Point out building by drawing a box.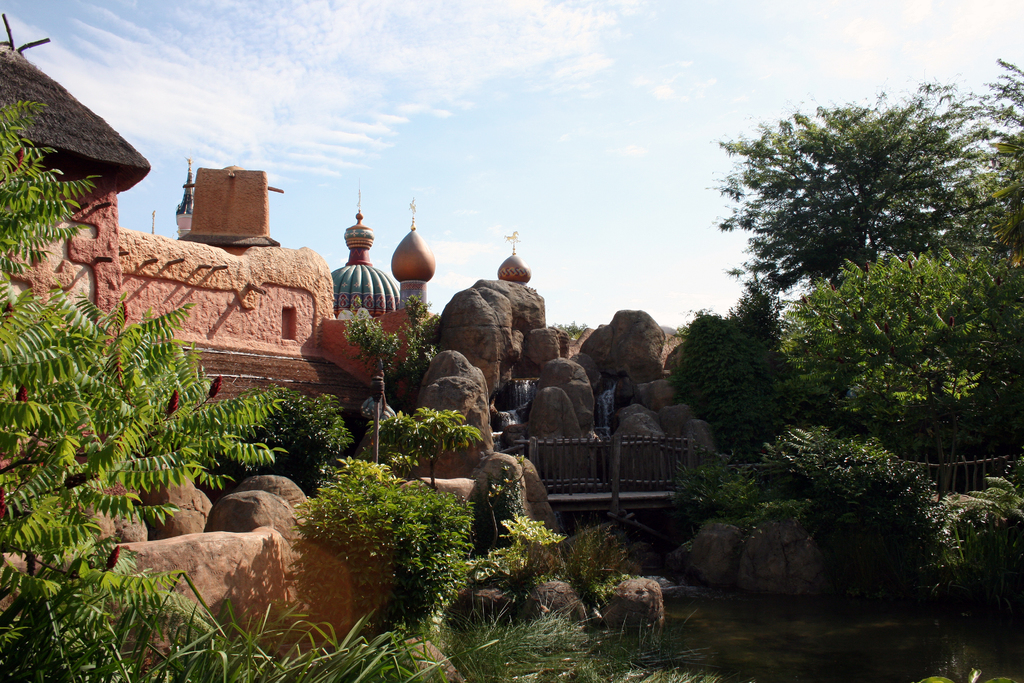
Rect(0, 39, 441, 475).
